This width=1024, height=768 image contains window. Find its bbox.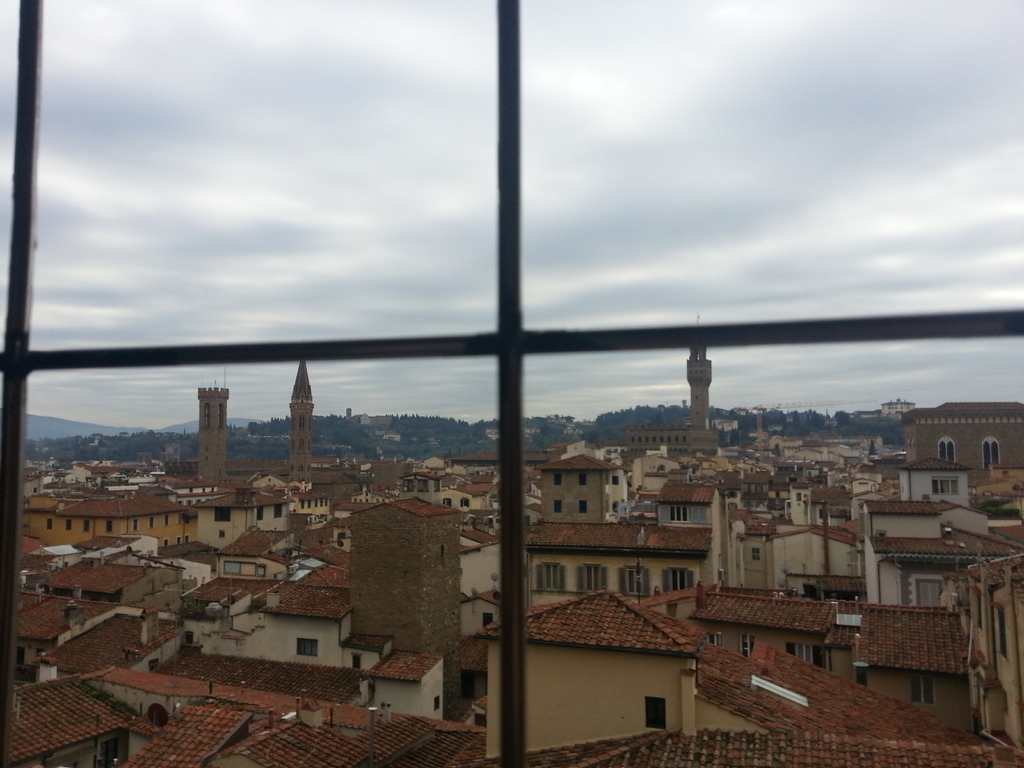
[644,696,666,734].
